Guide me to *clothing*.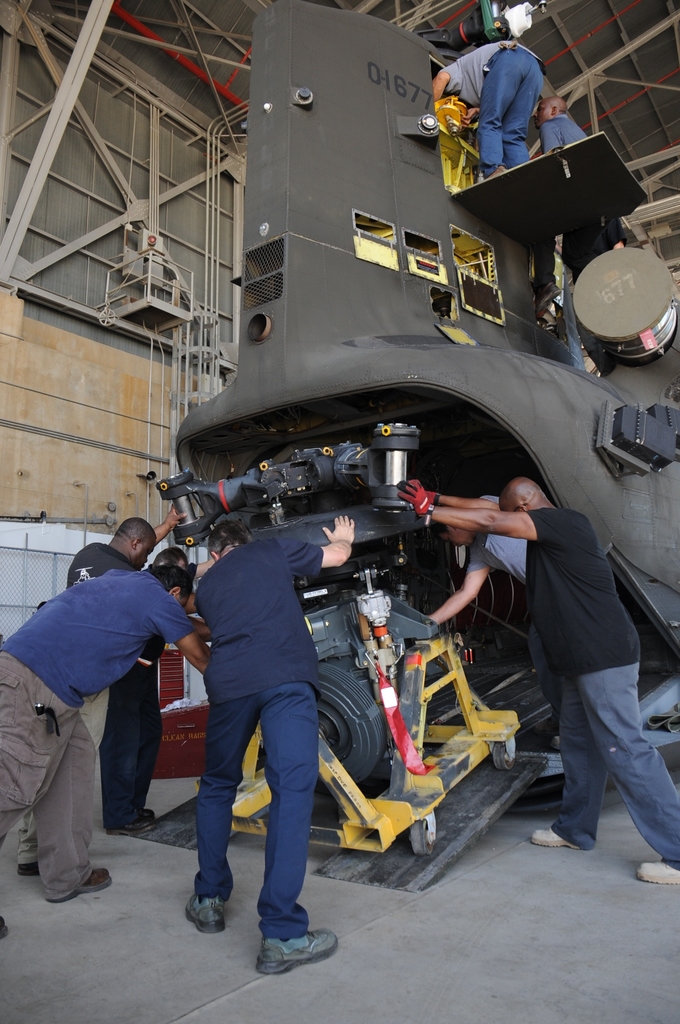
Guidance: x1=192 y1=536 x2=323 y2=702.
